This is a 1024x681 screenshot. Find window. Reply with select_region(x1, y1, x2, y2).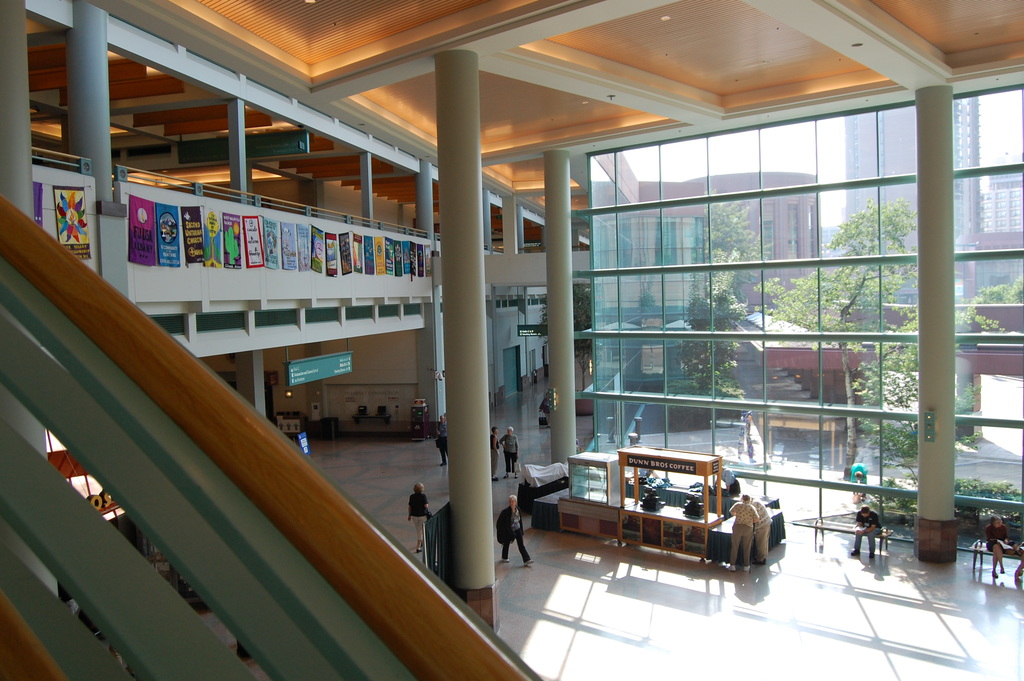
select_region(692, 217, 705, 268).
